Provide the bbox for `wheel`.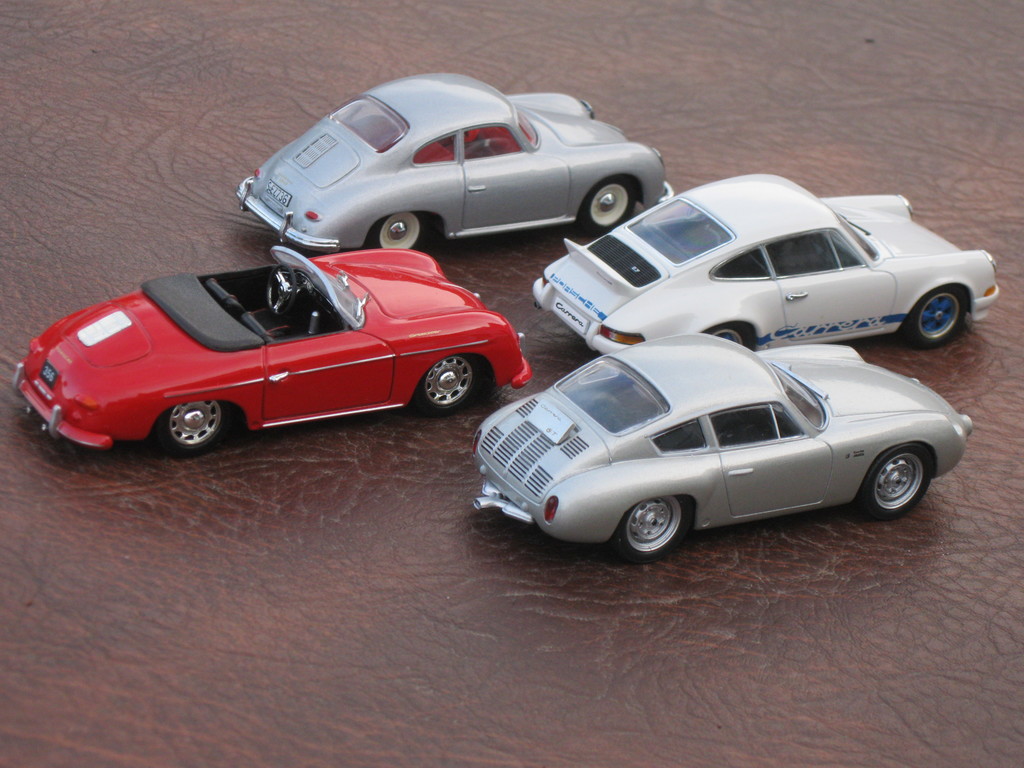
bbox(267, 263, 299, 316).
